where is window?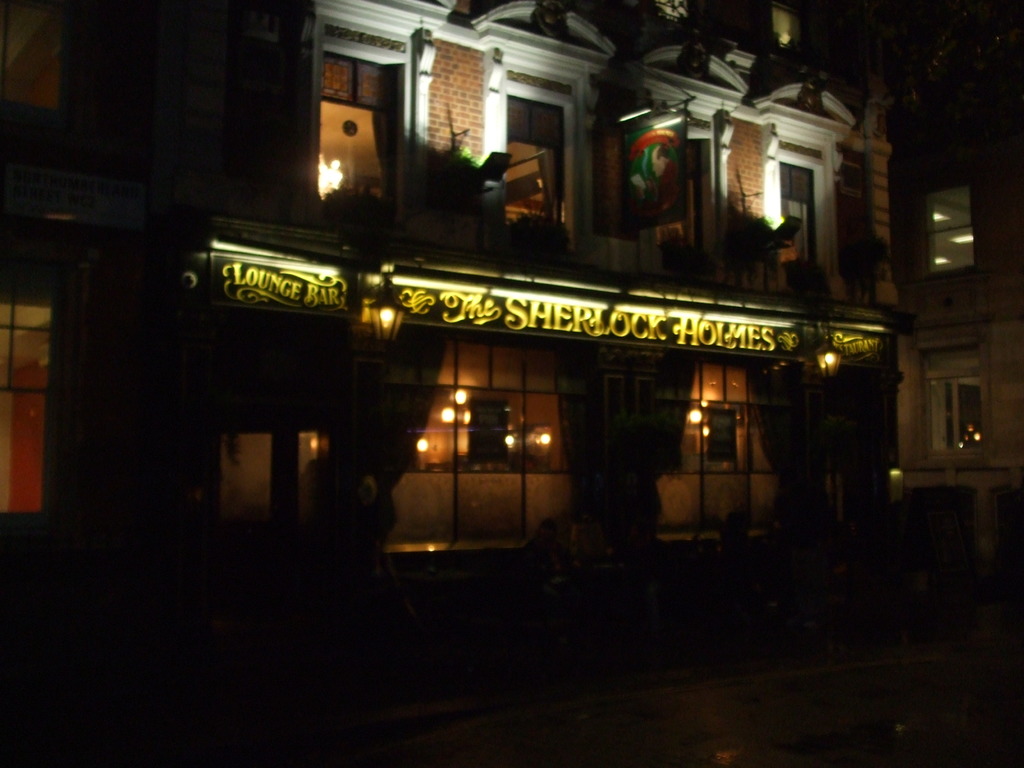
298, 40, 406, 236.
